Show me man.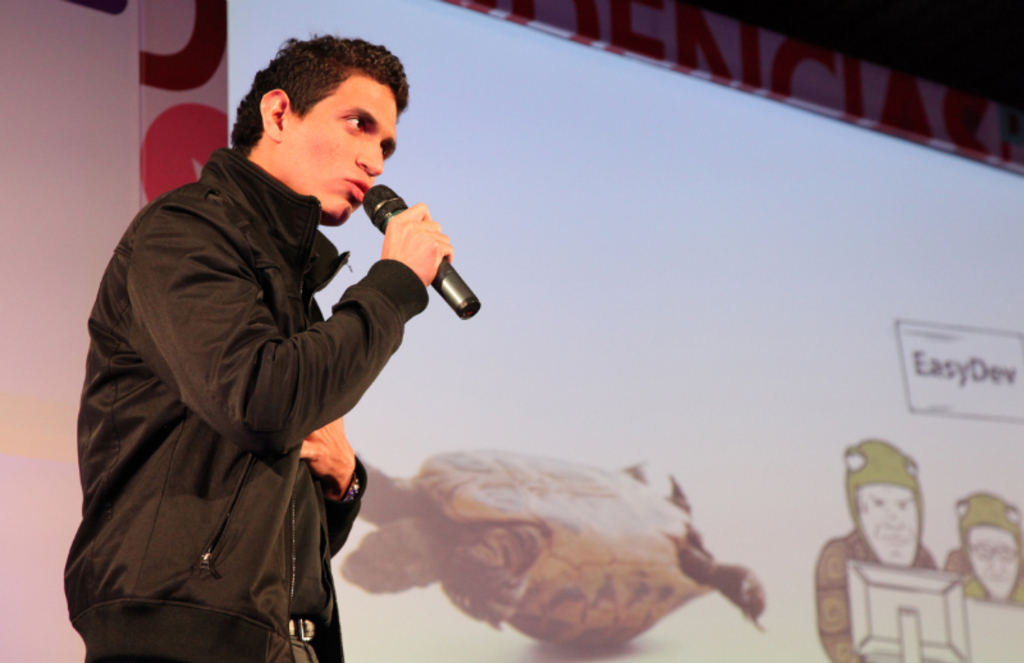
man is here: box(813, 436, 945, 662).
